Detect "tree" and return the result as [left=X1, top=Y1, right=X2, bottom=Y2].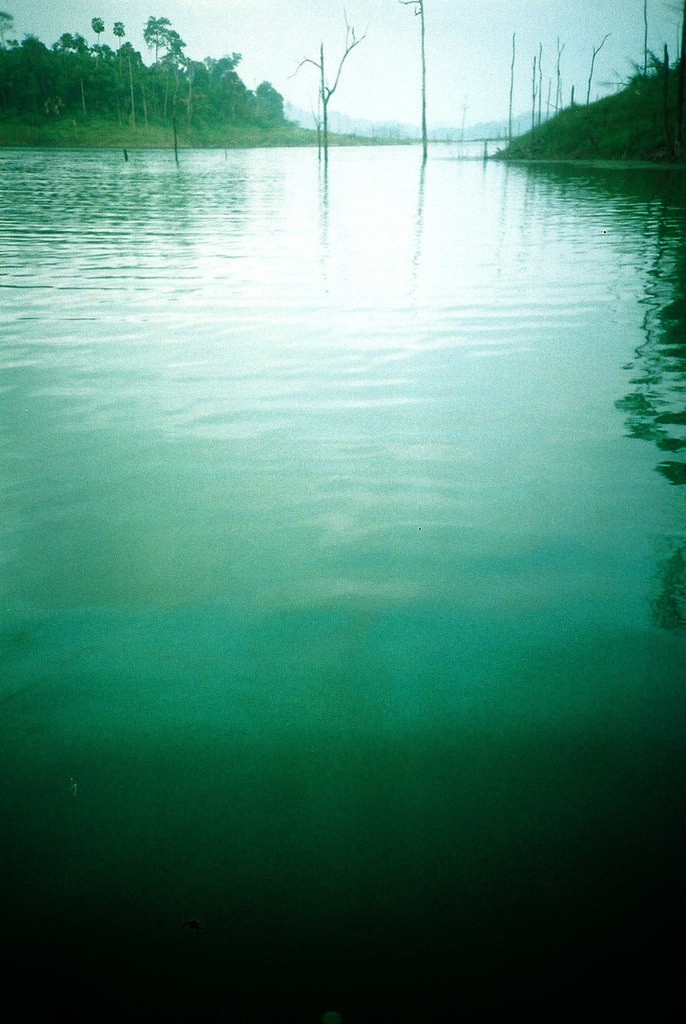
[left=591, top=0, right=685, bottom=83].
